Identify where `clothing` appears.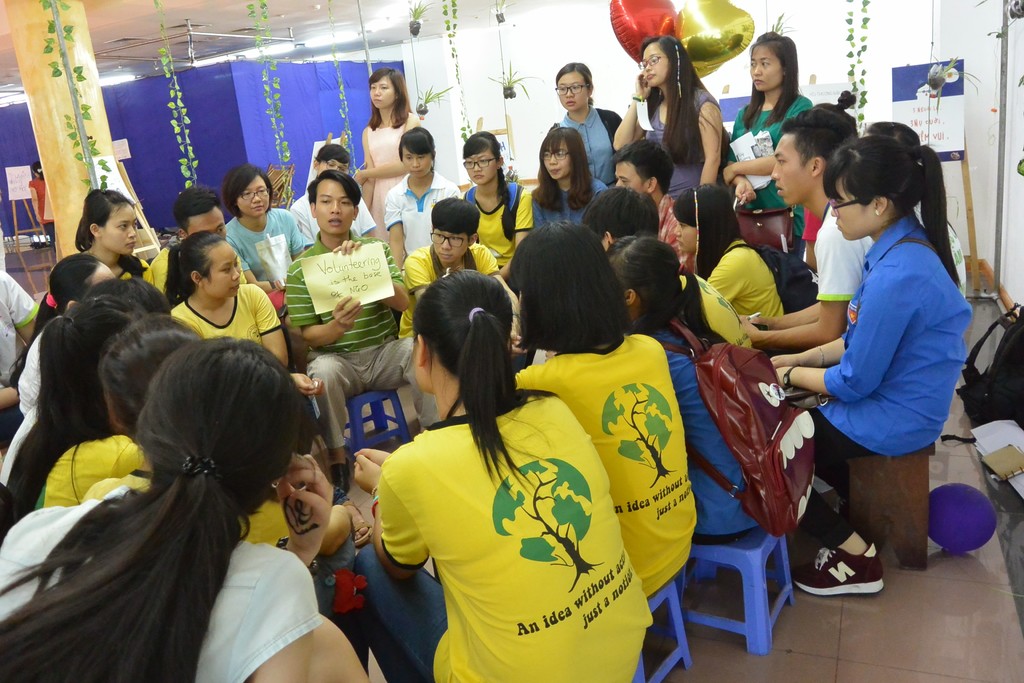
Appears at bbox=(646, 92, 718, 192).
